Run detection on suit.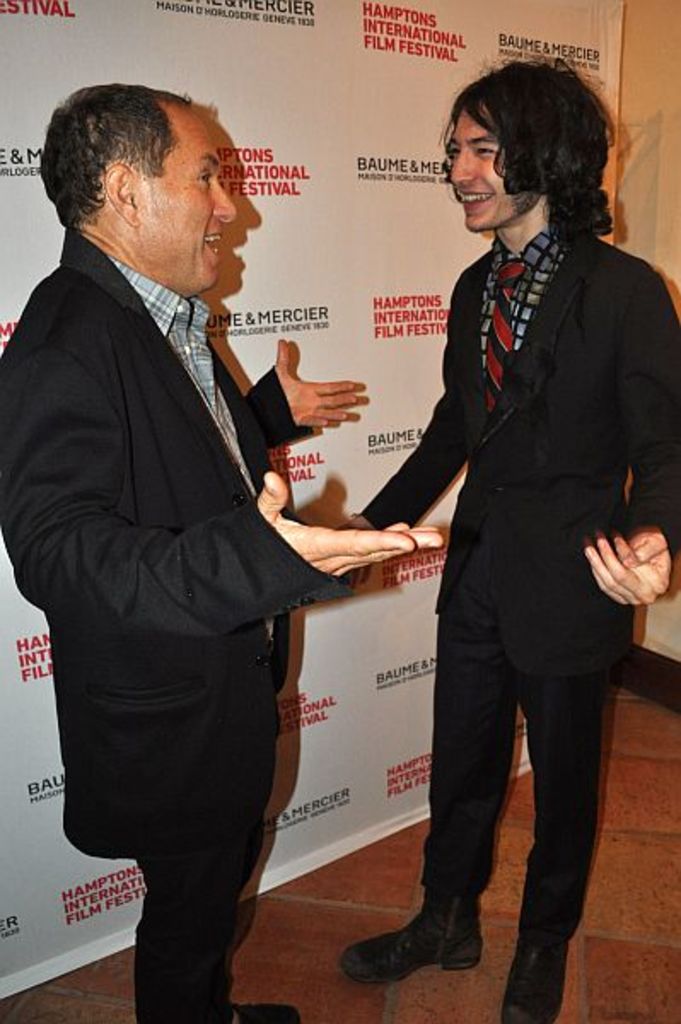
Result: pyautogui.locateOnScreen(386, 84, 647, 1023).
